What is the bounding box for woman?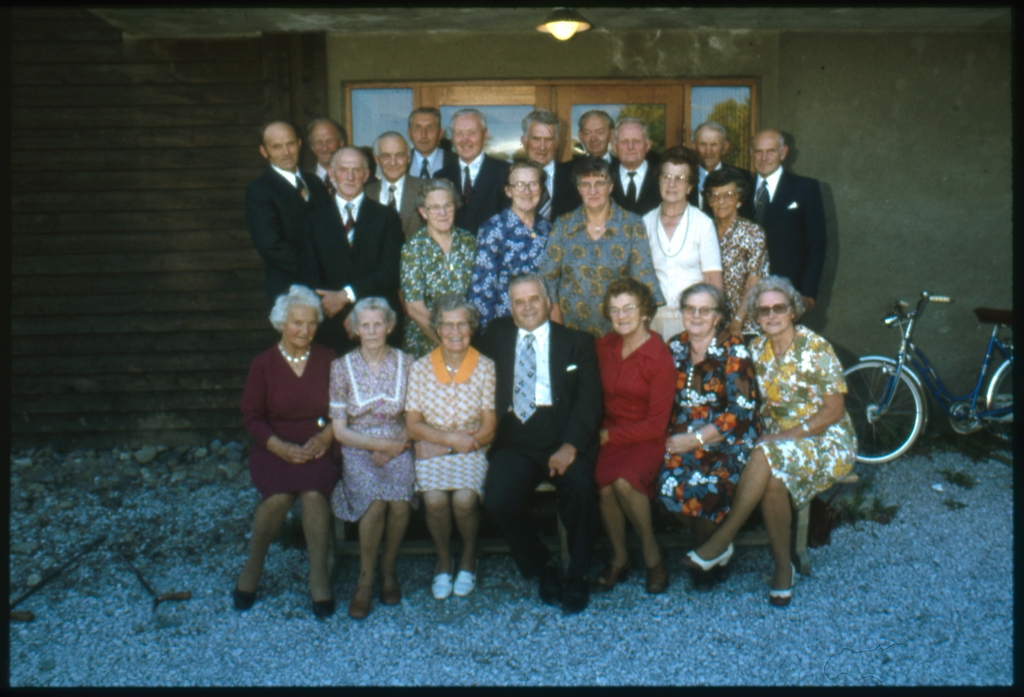
bbox=(641, 138, 735, 336).
